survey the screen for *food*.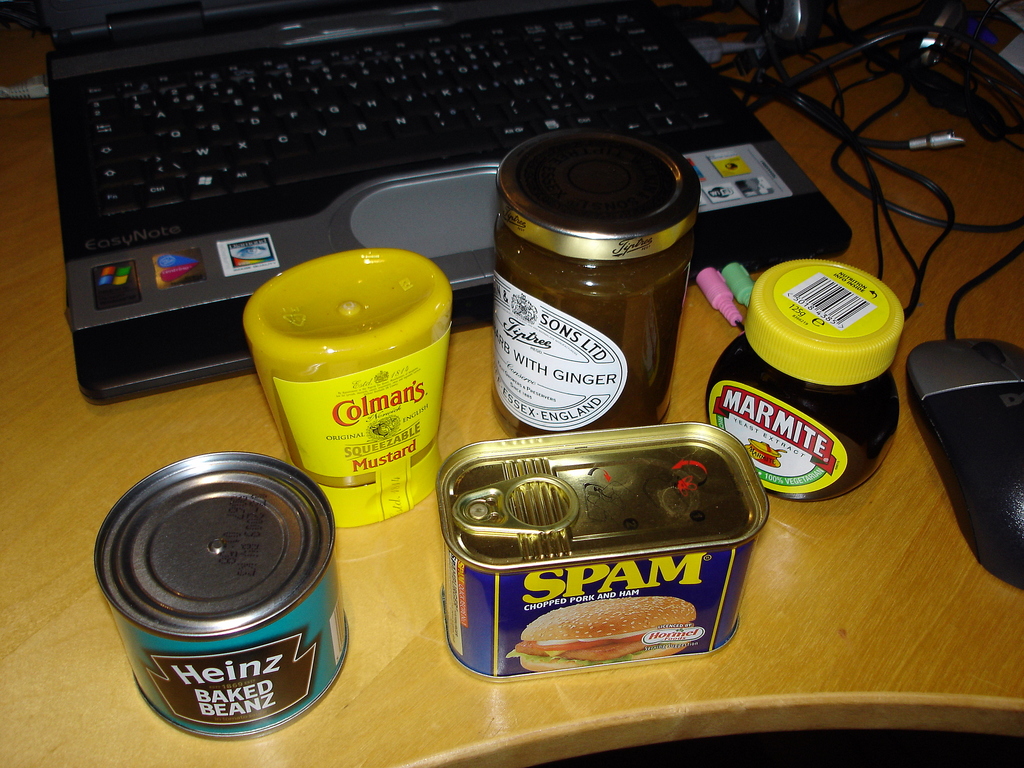
Survey found: locate(489, 125, 701, 439).
